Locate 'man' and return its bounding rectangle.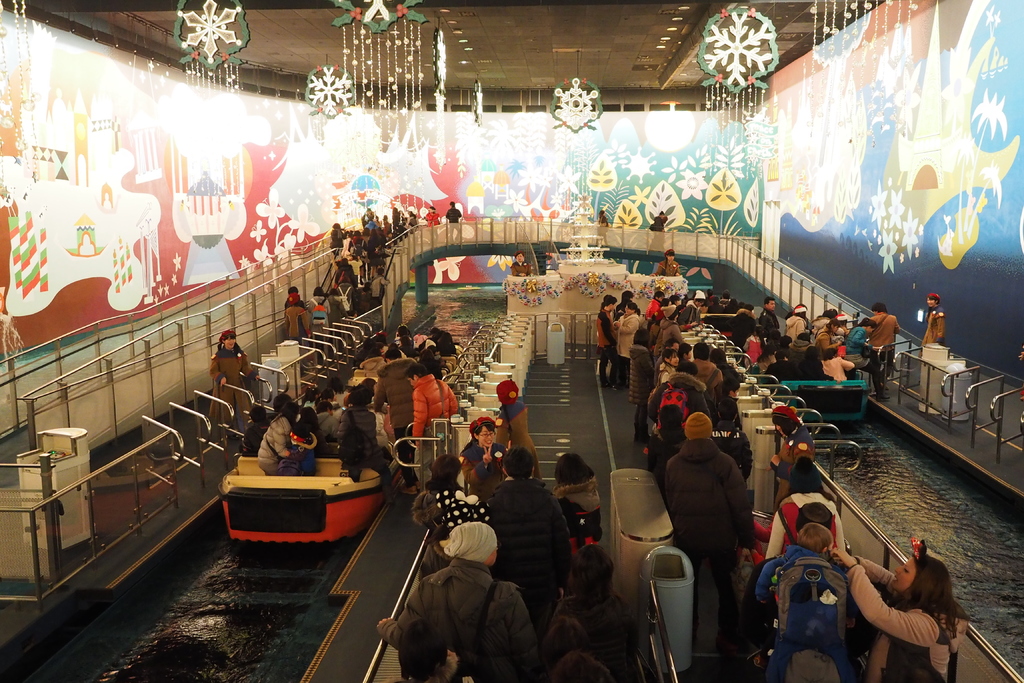
left=763, top=297, right=780, bottom=338.
